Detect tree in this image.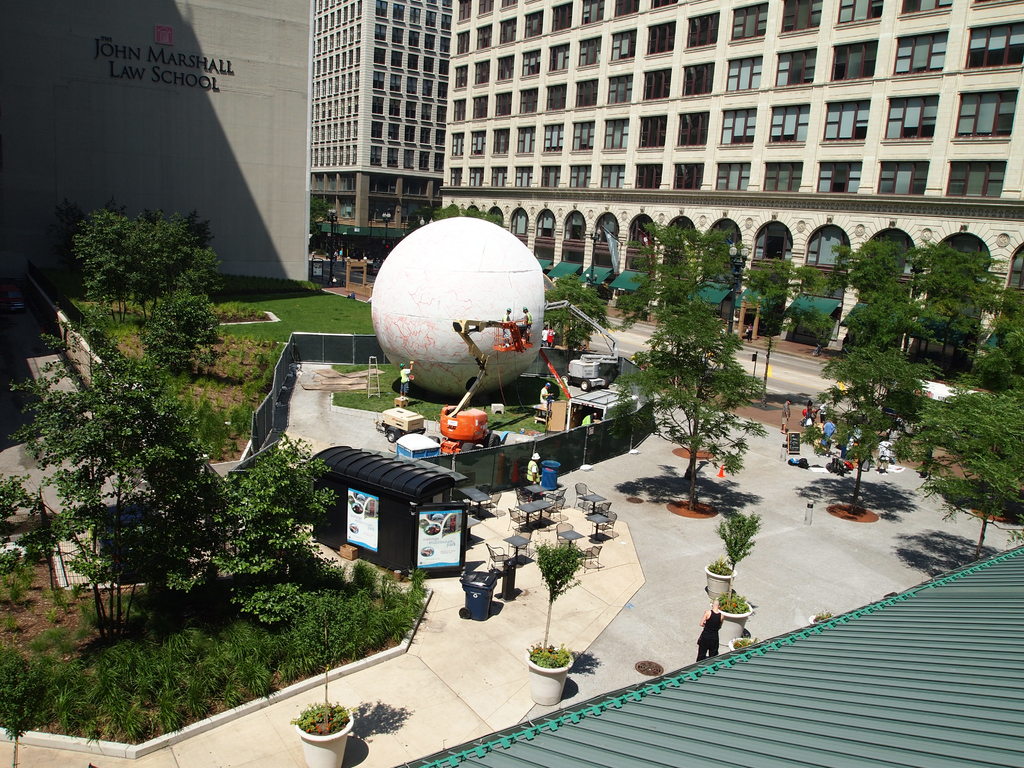
Detection: select_region(407, 206, 431, 236).
